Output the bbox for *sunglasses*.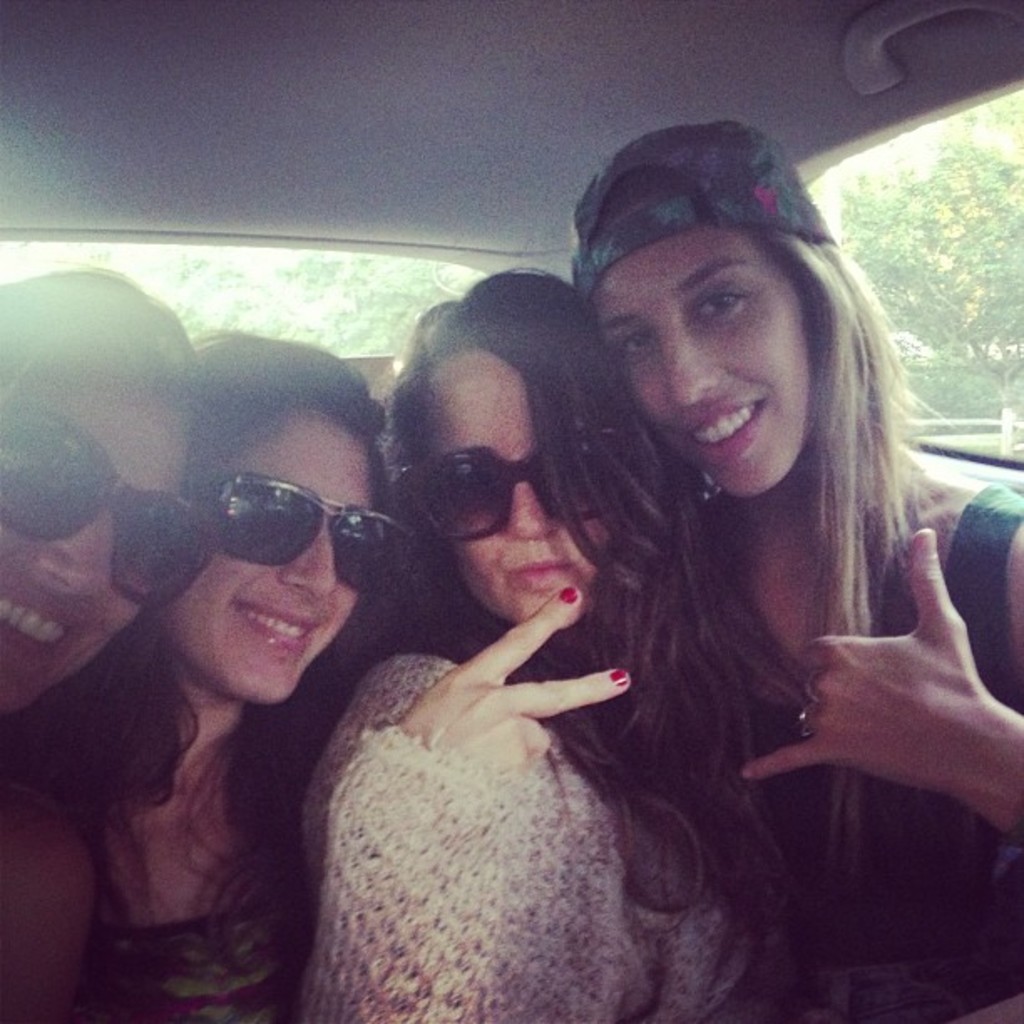
Rect(219, 475, 413, 591).
